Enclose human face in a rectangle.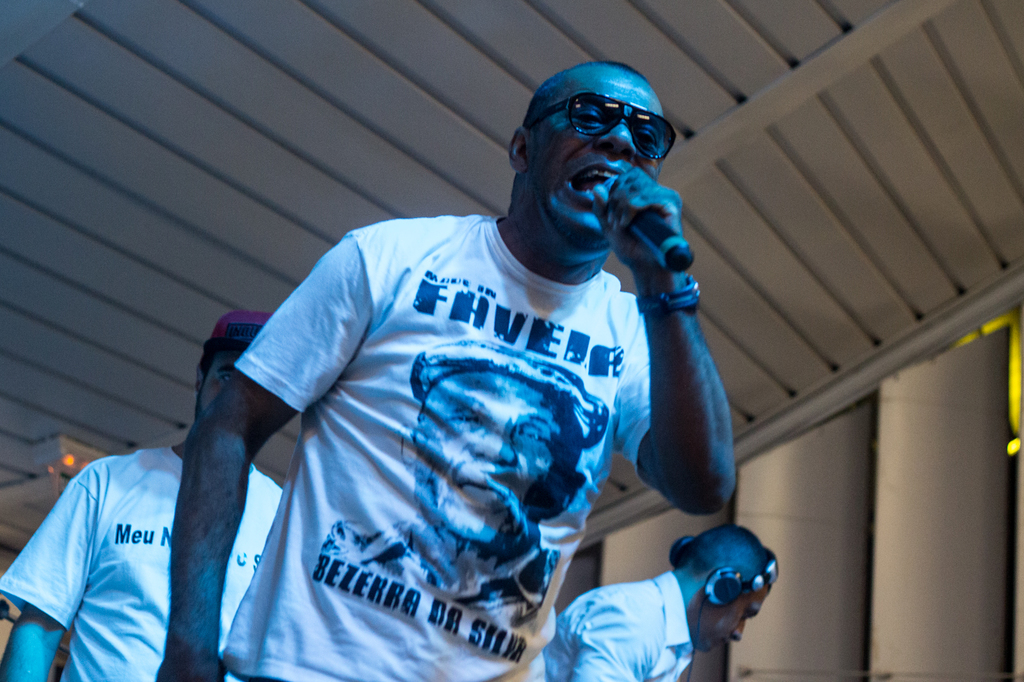
<region>701, 583, 774, 656</region>.
